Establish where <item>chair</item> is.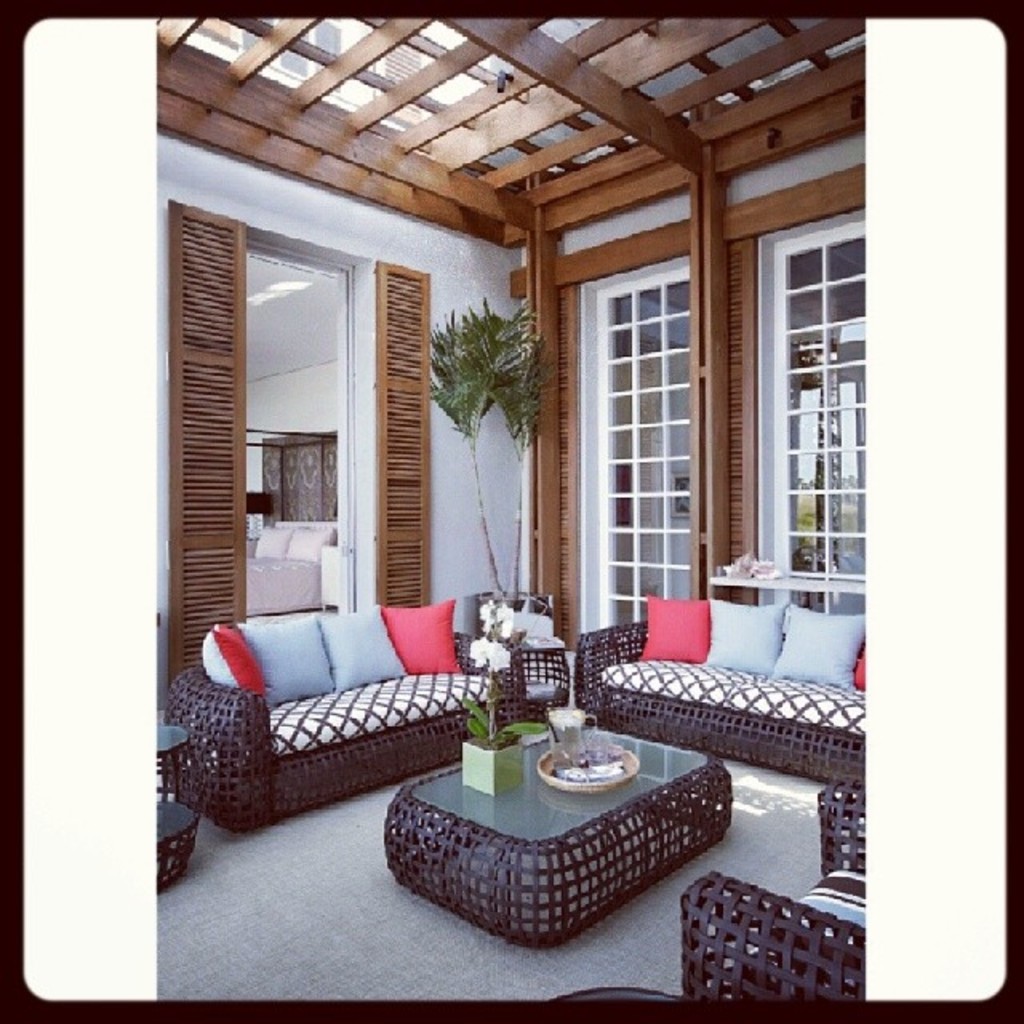
Established at (670, 867, 869, 1000).
